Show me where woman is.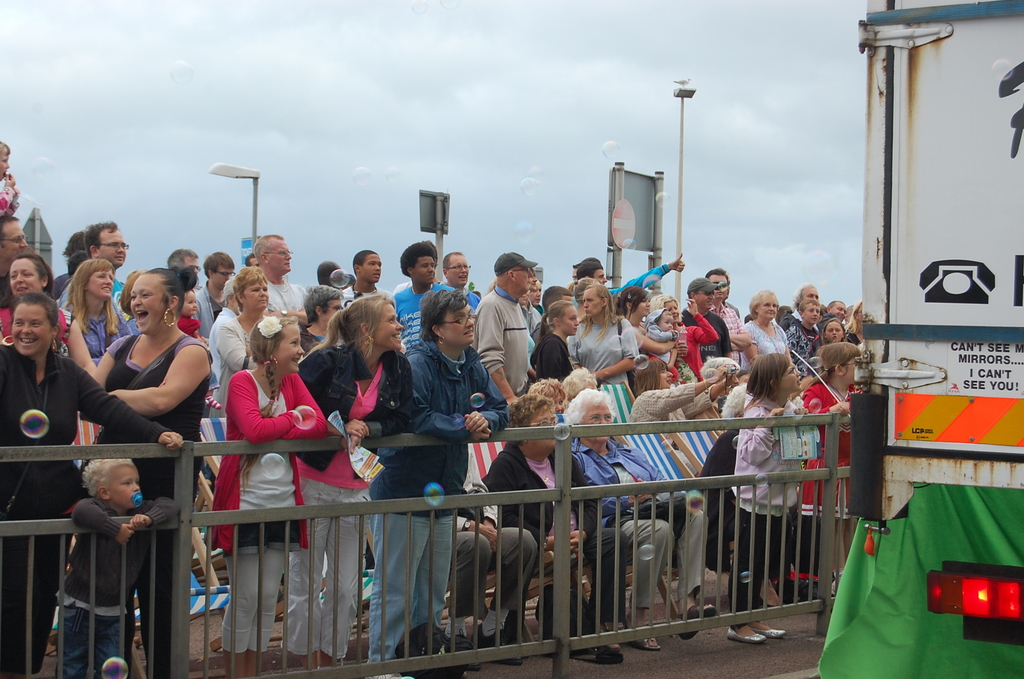
woman is at bbox(528, 297, 580, 382).
